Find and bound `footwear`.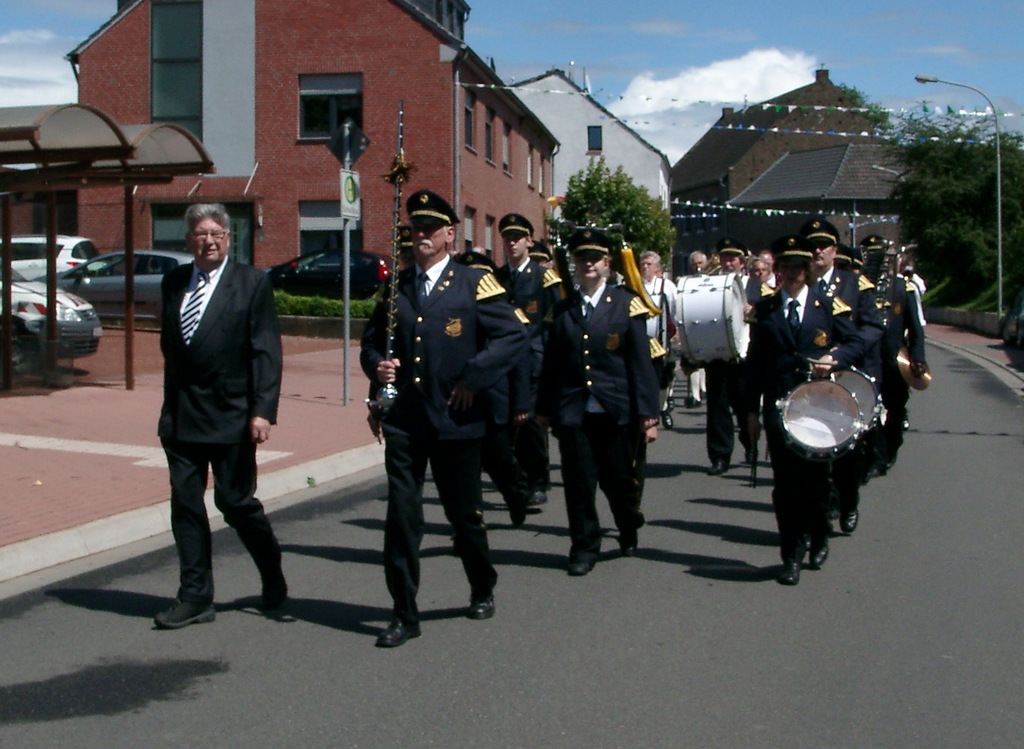
Bound: bbox(783, 555, 796, 583).
